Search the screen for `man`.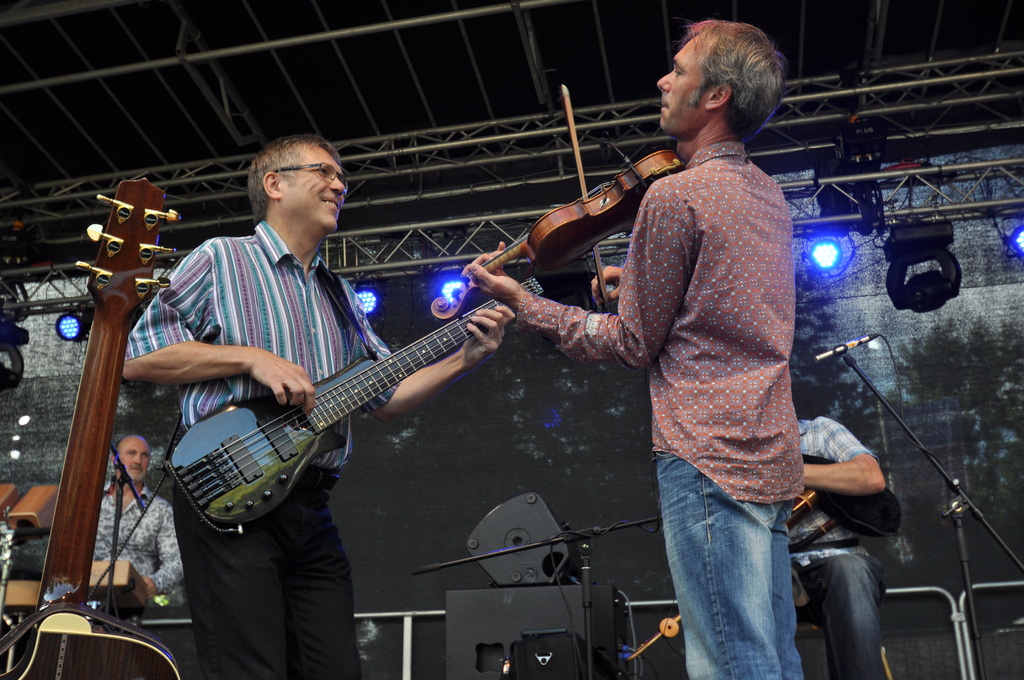
Found at bbox=[118, 127, 513, 679].
